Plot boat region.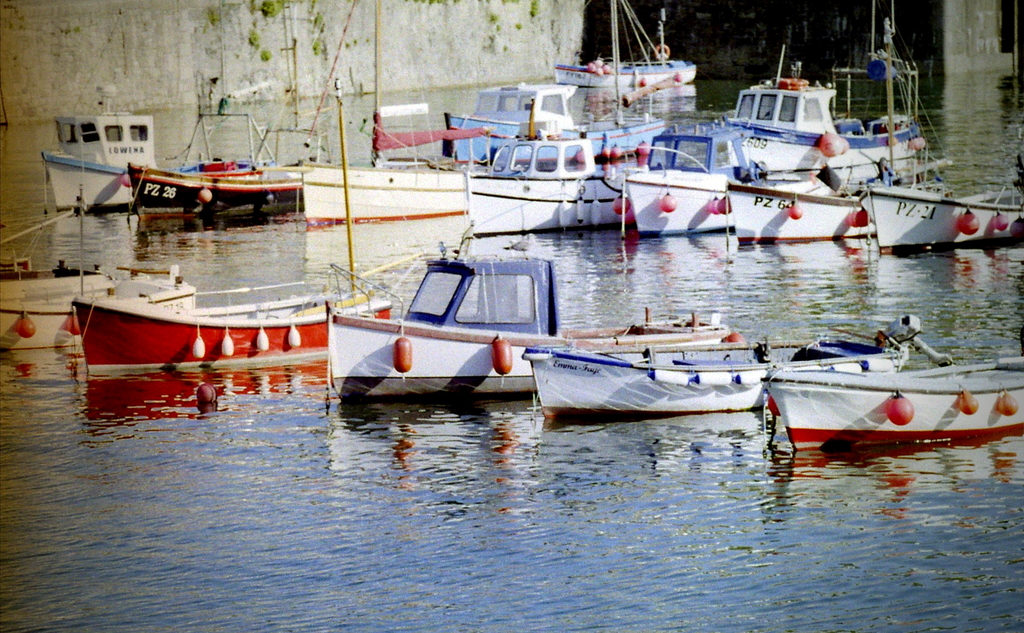
Plotted at BBox(48, 120, 166, 213).
